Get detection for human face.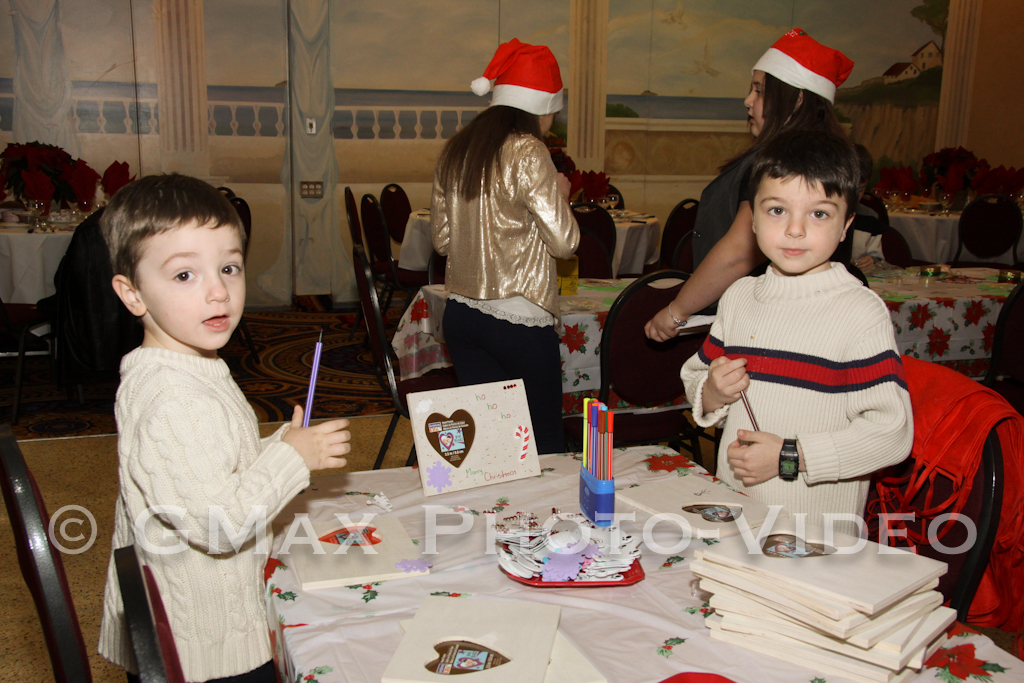
Detection: (x1=751, y1=177, x2=843, y2=274).
